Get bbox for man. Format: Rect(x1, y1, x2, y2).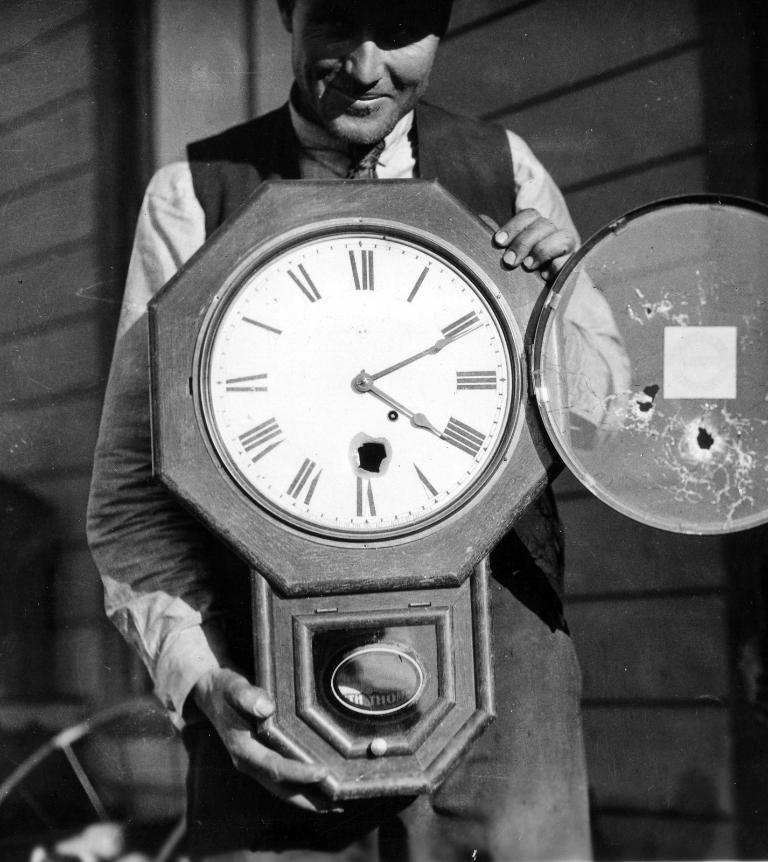
Rect(86, 2, 634, 861).
